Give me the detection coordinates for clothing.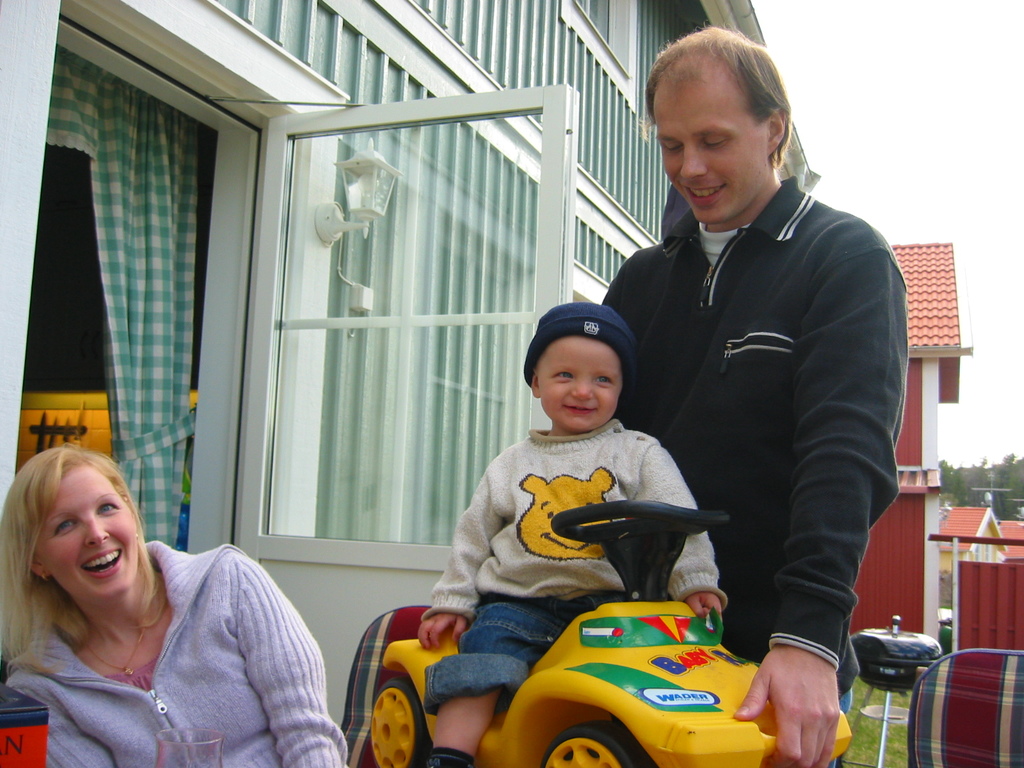
bbox=[416, 593, 659, 708].
